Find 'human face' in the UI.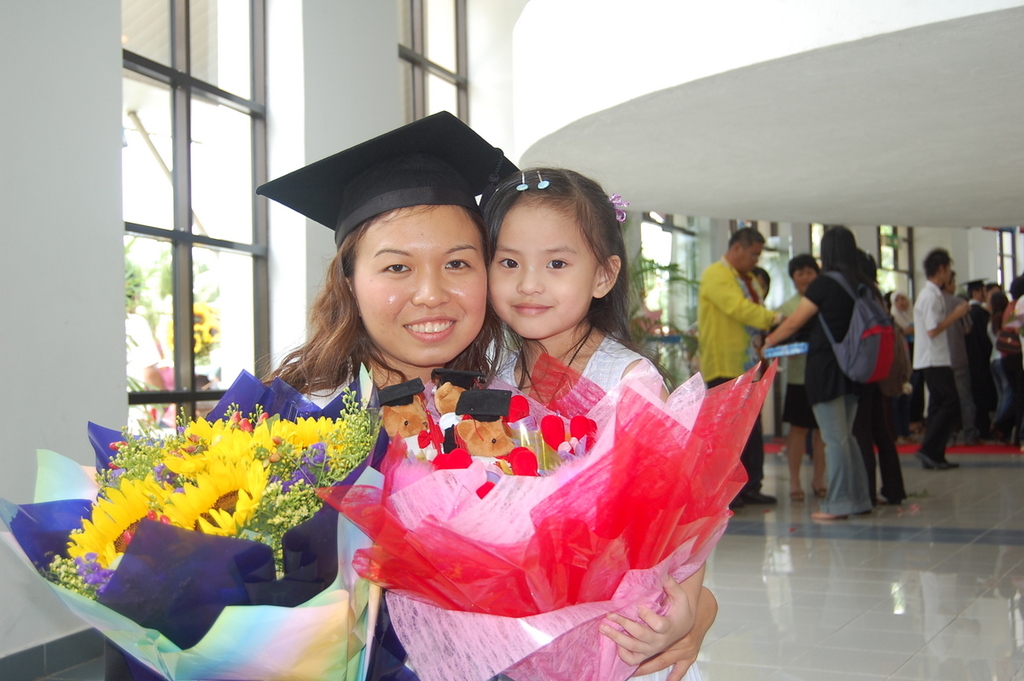
UI element at bbox(356, 206, 488, 364).
